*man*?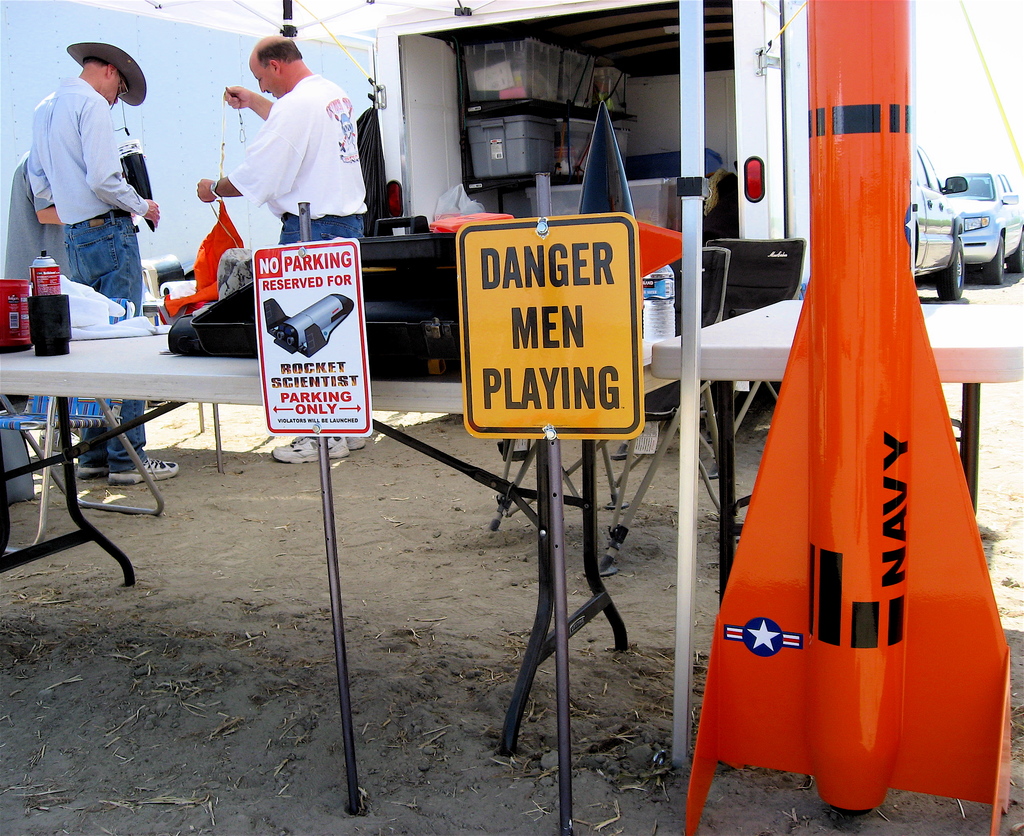
bbox=[189, 25, 362, 281]
